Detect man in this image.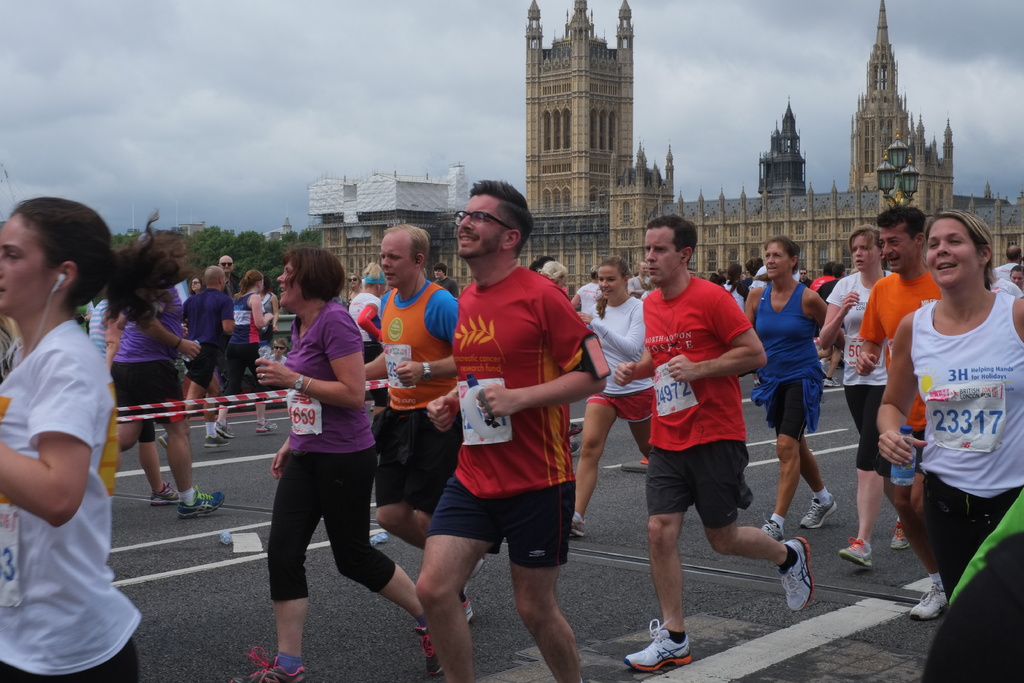
Detection: BBox(620, 212, 796, 678).
